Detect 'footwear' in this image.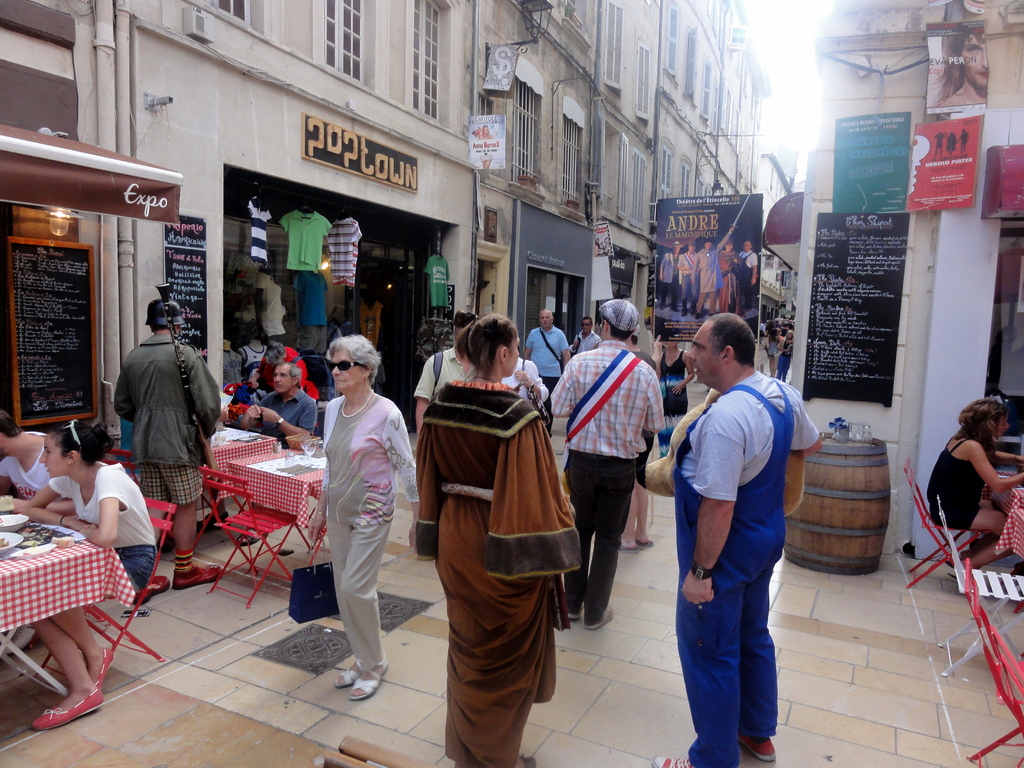
Detection: rect(737, 733, 779, 764).
